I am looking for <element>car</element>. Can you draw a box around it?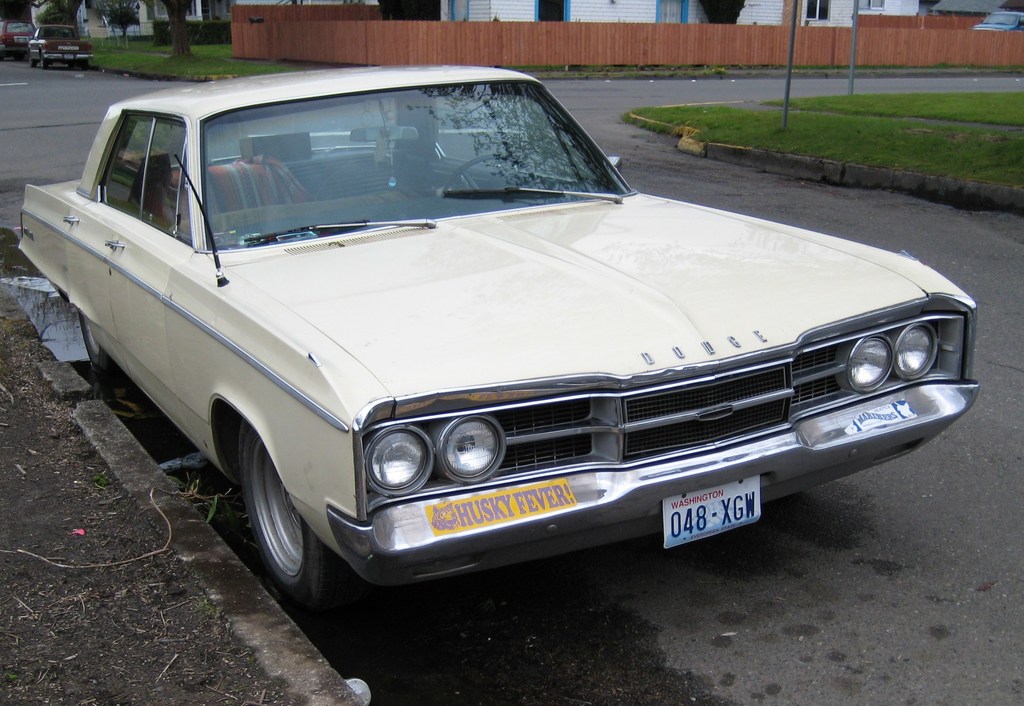
Sure, the bounding box is bbox=[0, 24, 40, 61].
